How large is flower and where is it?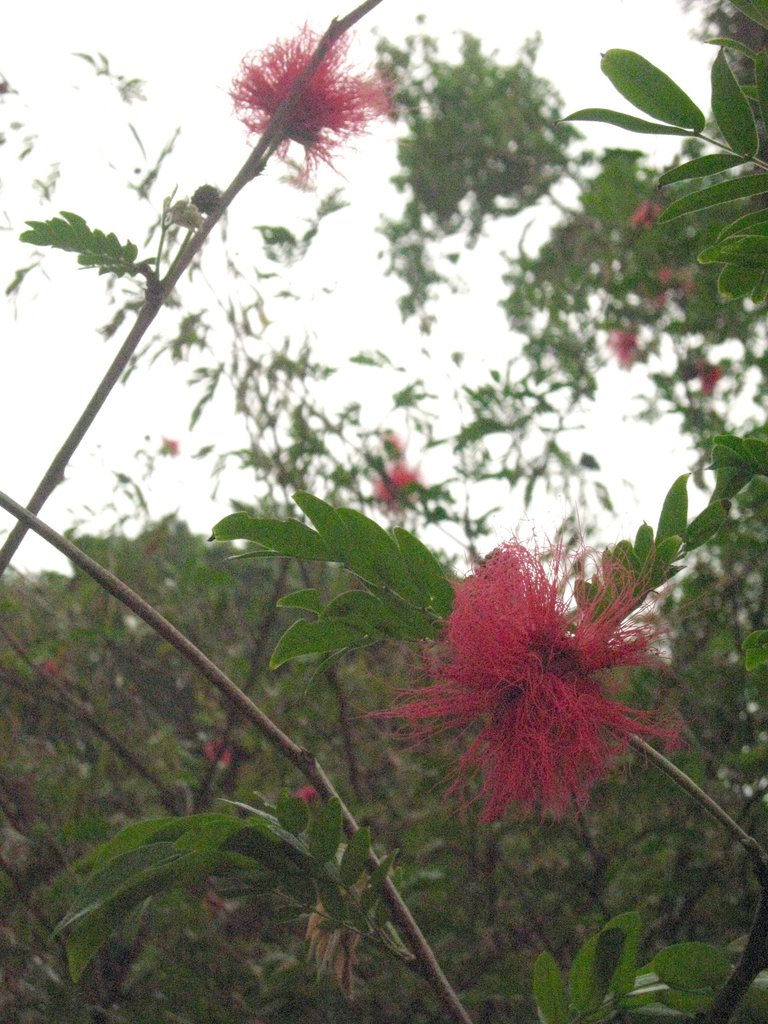
Bounding box: x1=377, y1=431, x2=405, y2=449.
